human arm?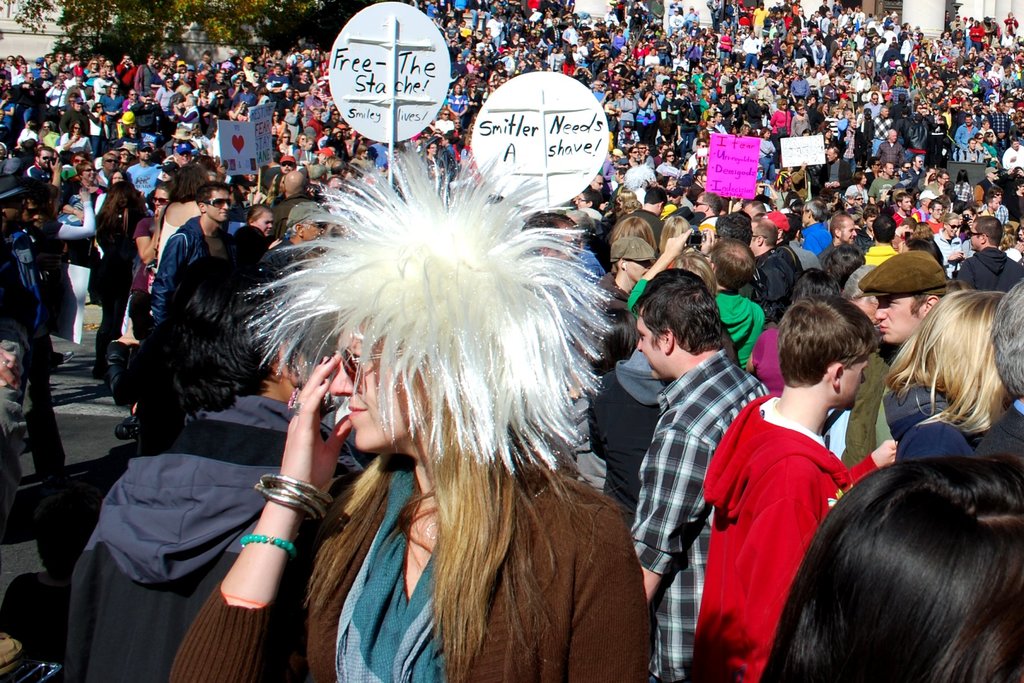
crop(840, 438, 899, 488)
